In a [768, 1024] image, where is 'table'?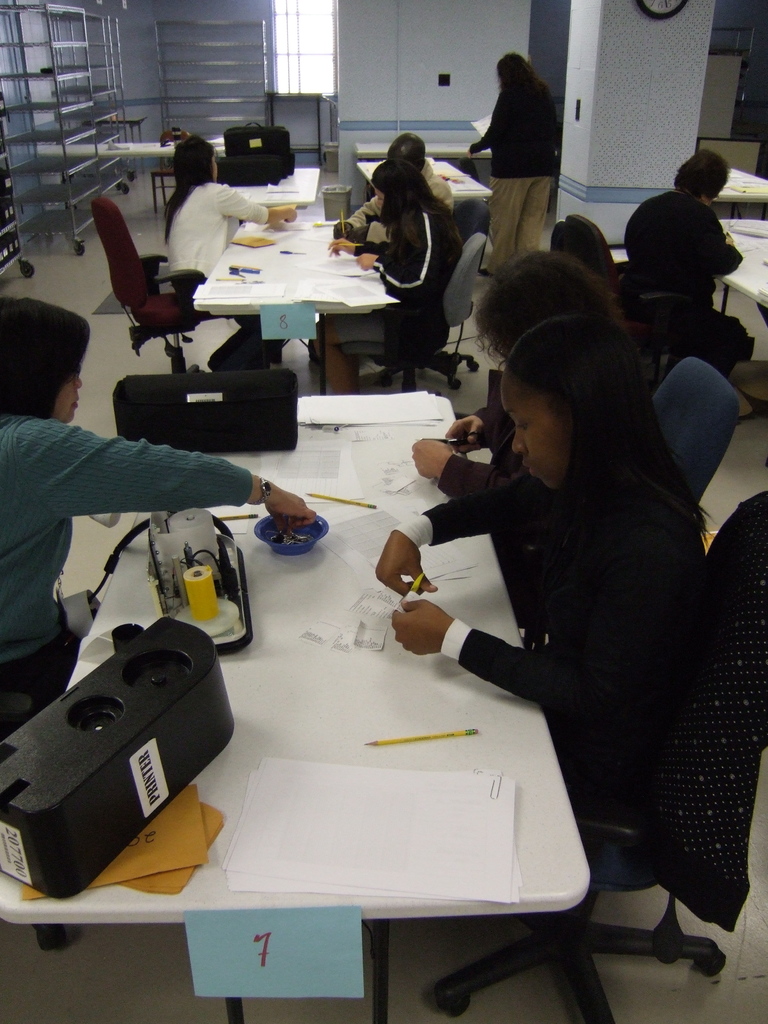
[717,212,767,317].
